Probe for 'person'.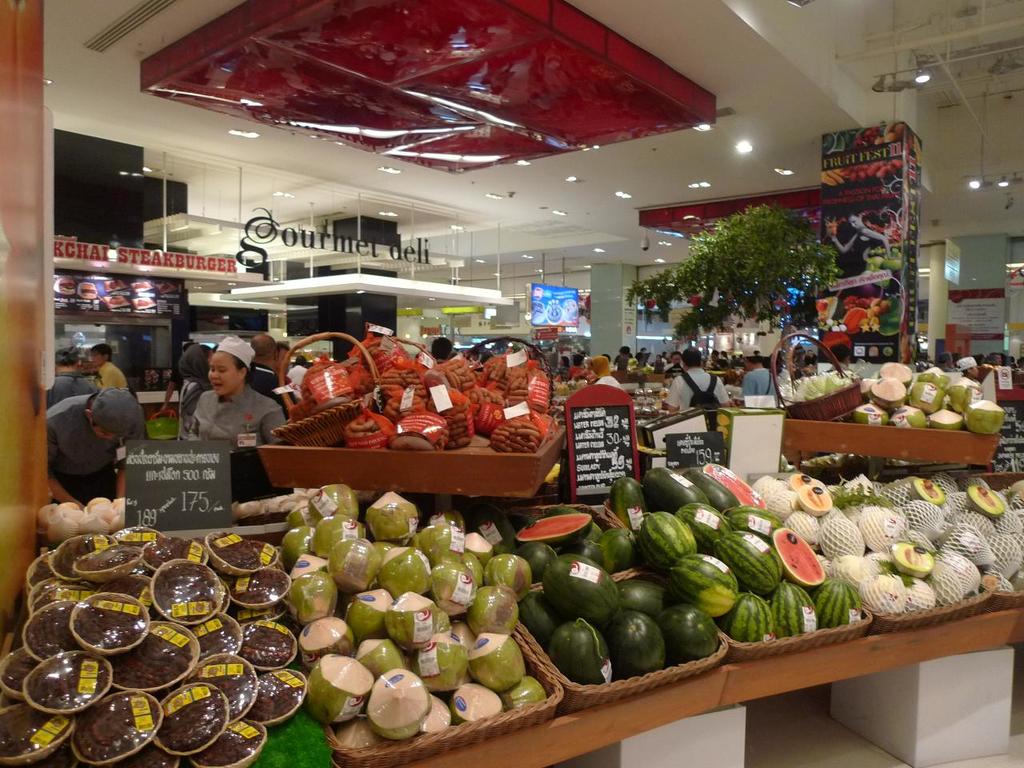
Probe result: box(598, 355, 621, 393).
